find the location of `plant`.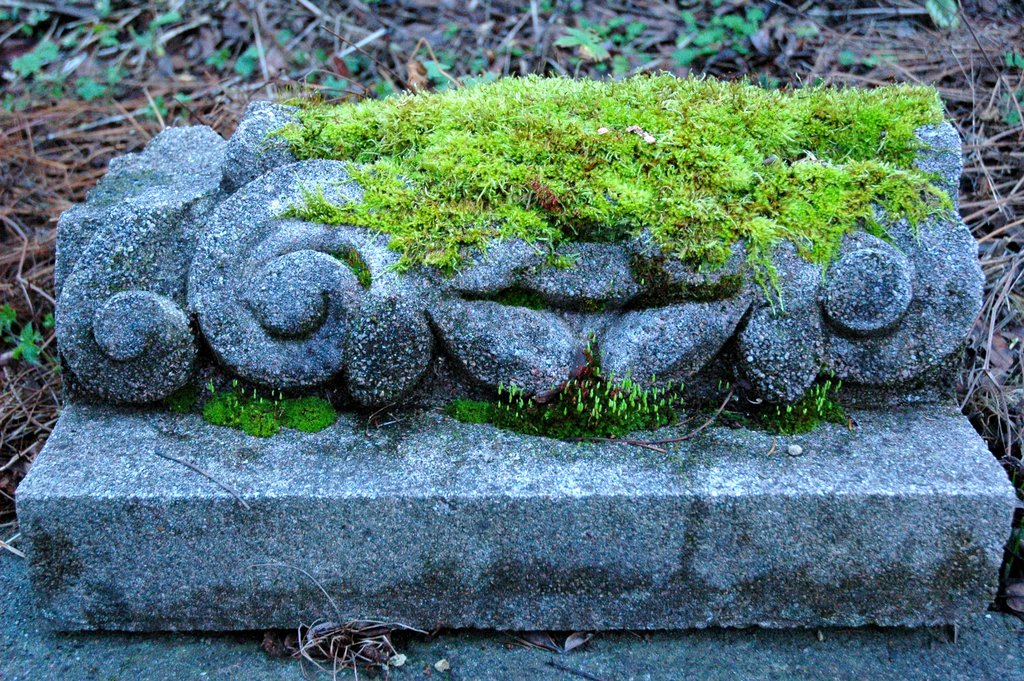
Location: detection(10, 323, 44, 373).
